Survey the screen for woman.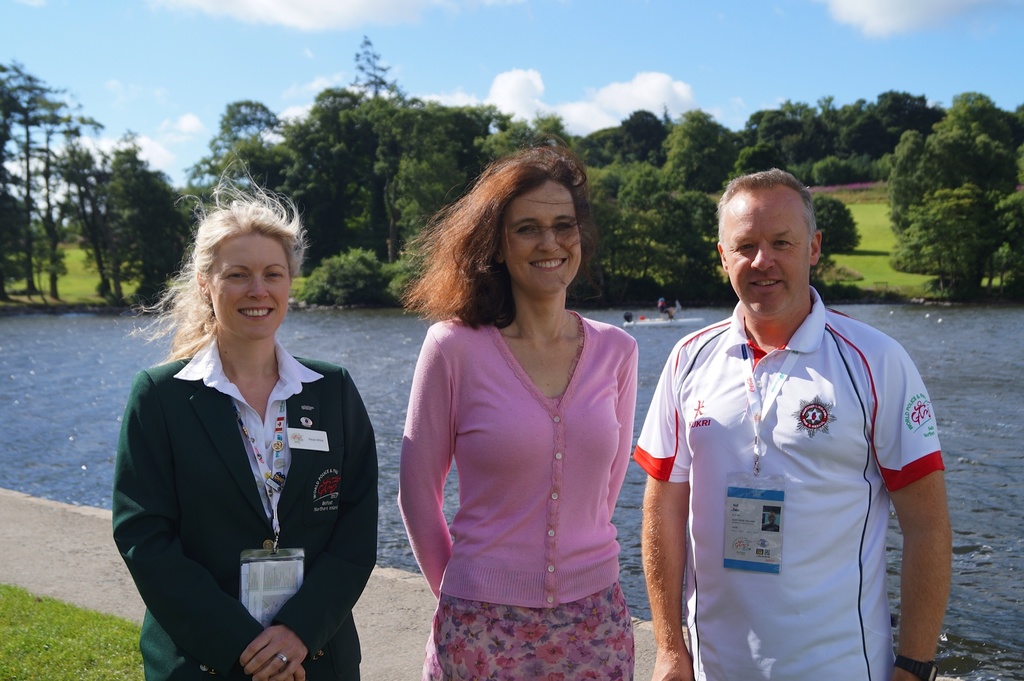
Survey found: bbox=(384, 150, 657, 680).
